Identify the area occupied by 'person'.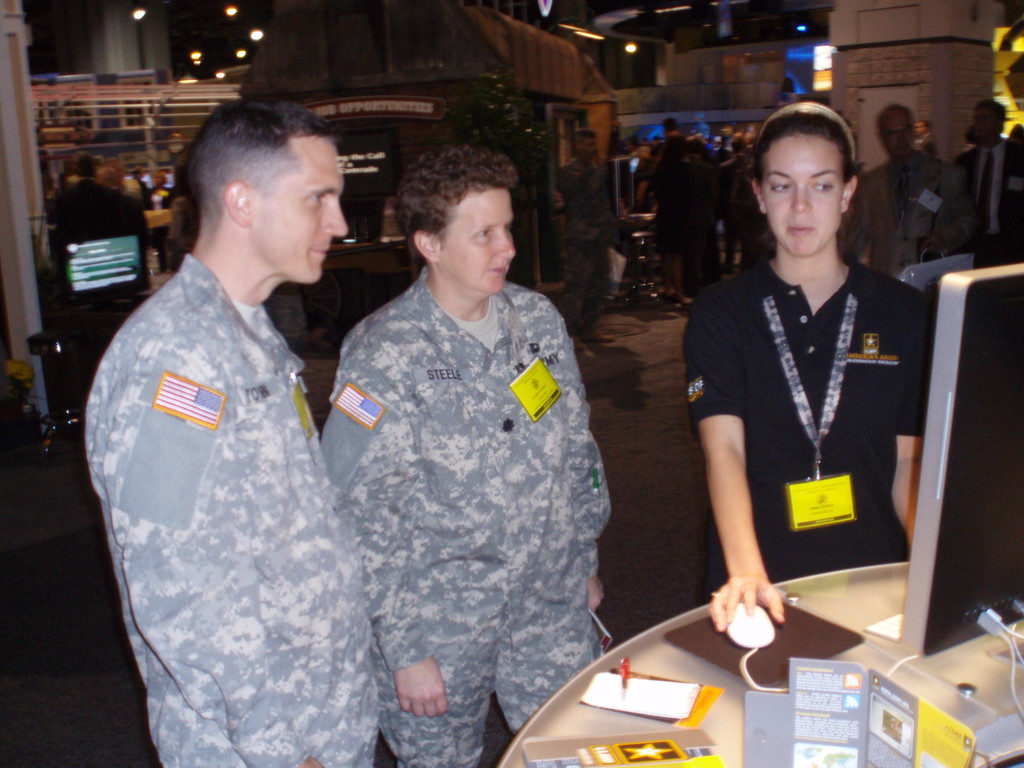
Area: detection(950, 93, 1023, 267).
